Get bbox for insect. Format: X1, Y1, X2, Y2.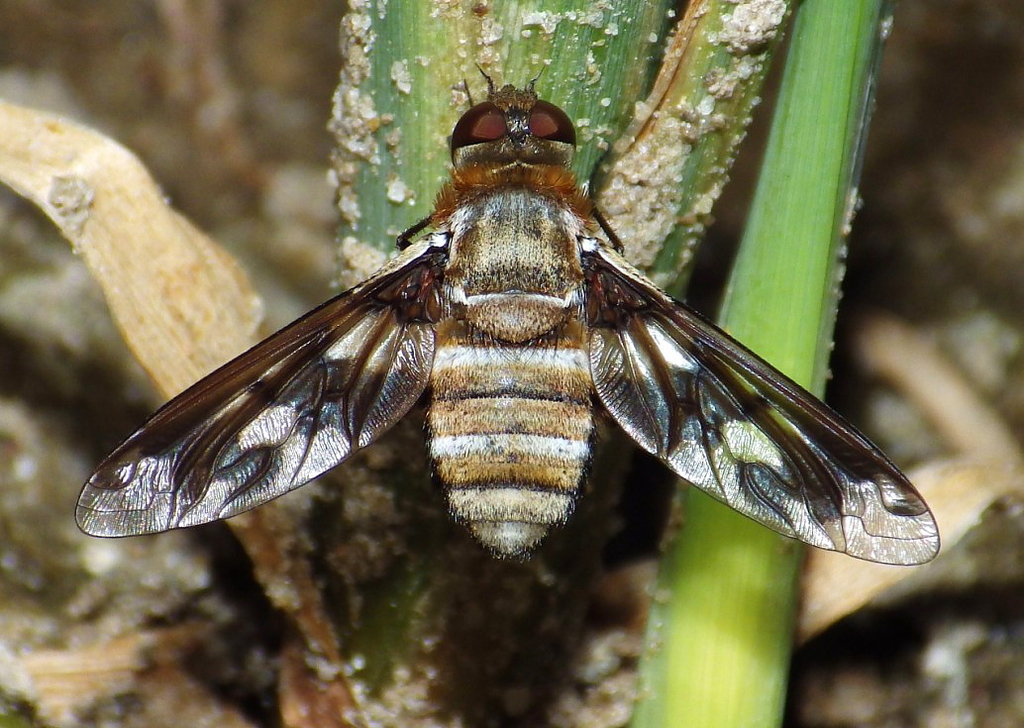
72, 55, 951, 569.
